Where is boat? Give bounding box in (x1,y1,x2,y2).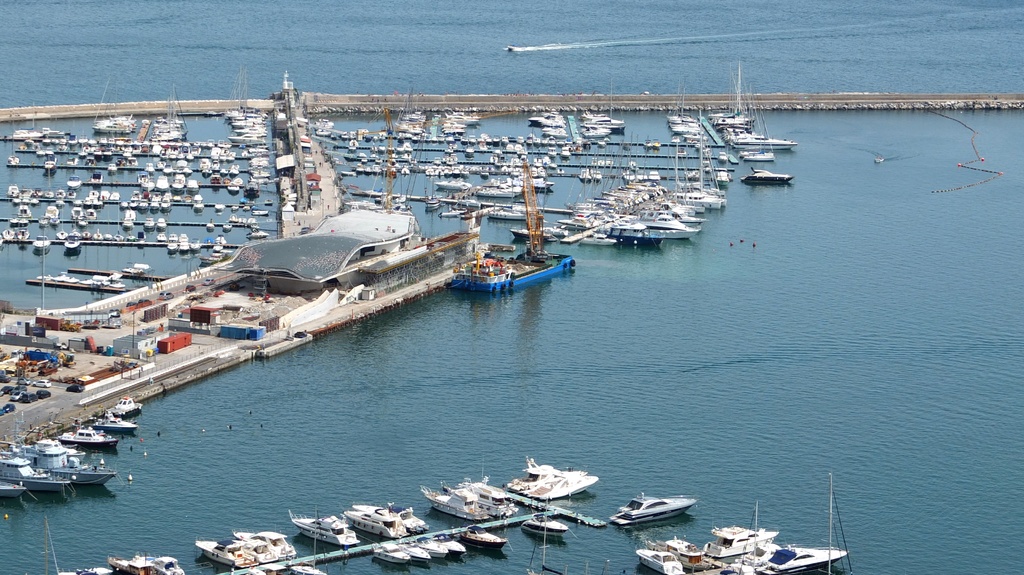
(346,508,406,532).
